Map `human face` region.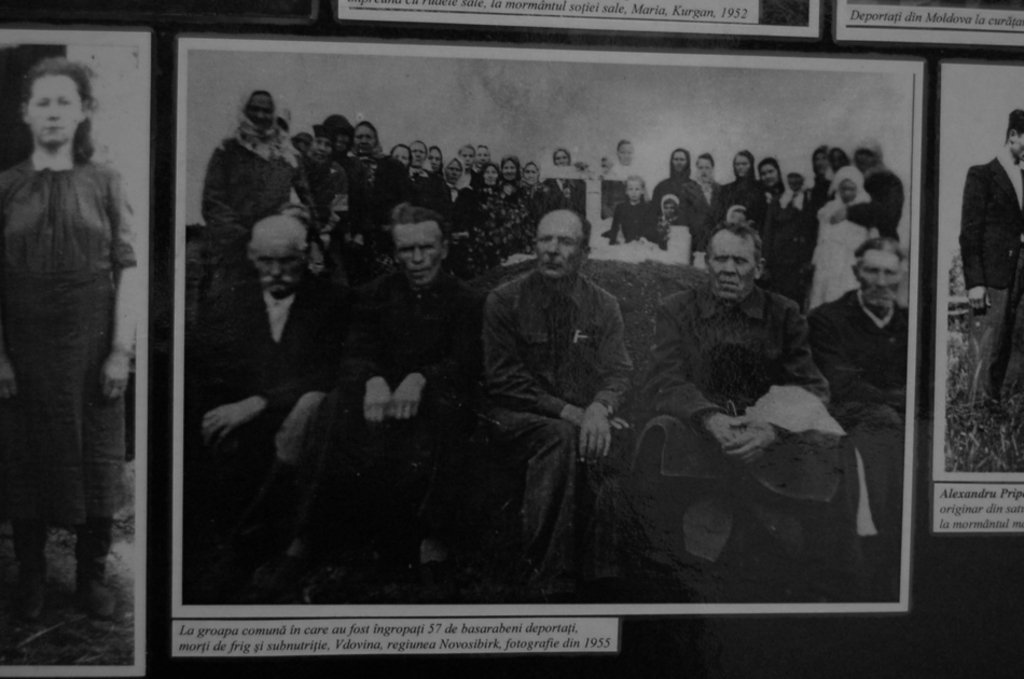
Mapped to detection(708, 231, 756, 300).
